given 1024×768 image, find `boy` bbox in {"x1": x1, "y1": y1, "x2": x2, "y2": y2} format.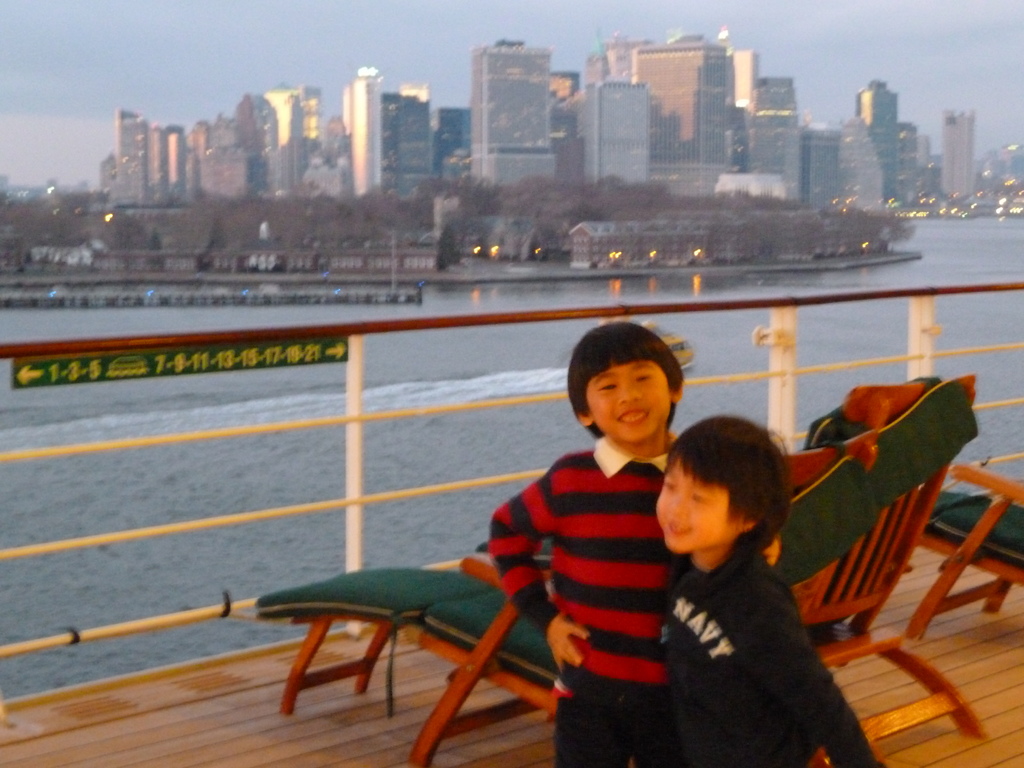
{"x1": 650, "y1": 408, "x2": 892, "y2": 767}.
